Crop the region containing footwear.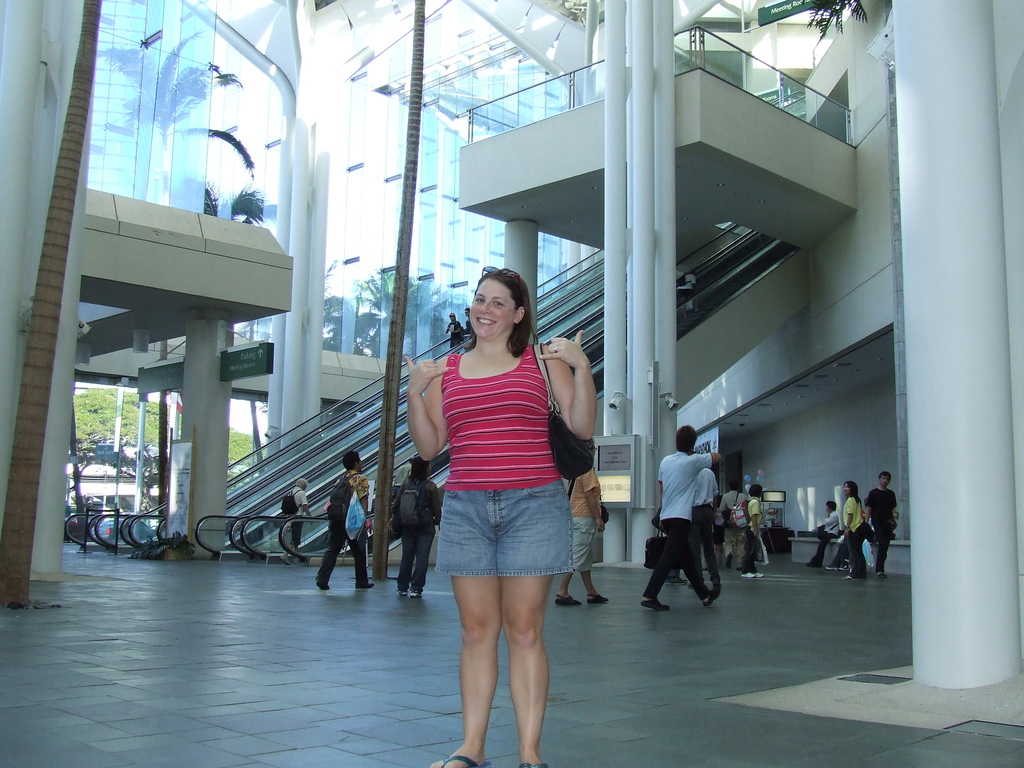
Crop region: (806,562,815,567).
